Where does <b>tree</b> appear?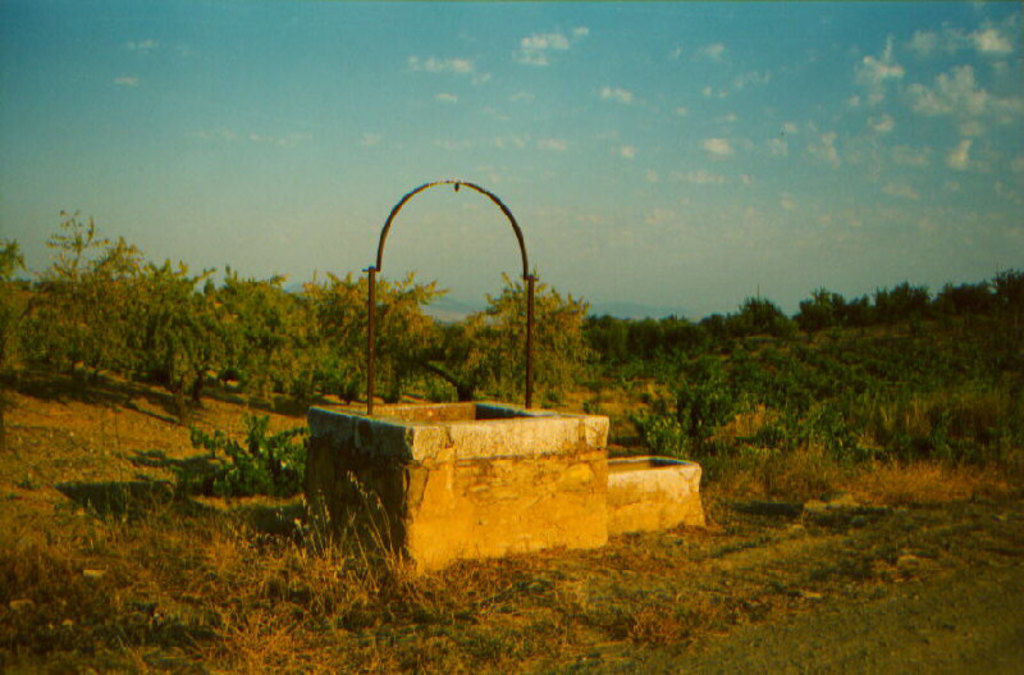
Appears at 0 237 19 279.
